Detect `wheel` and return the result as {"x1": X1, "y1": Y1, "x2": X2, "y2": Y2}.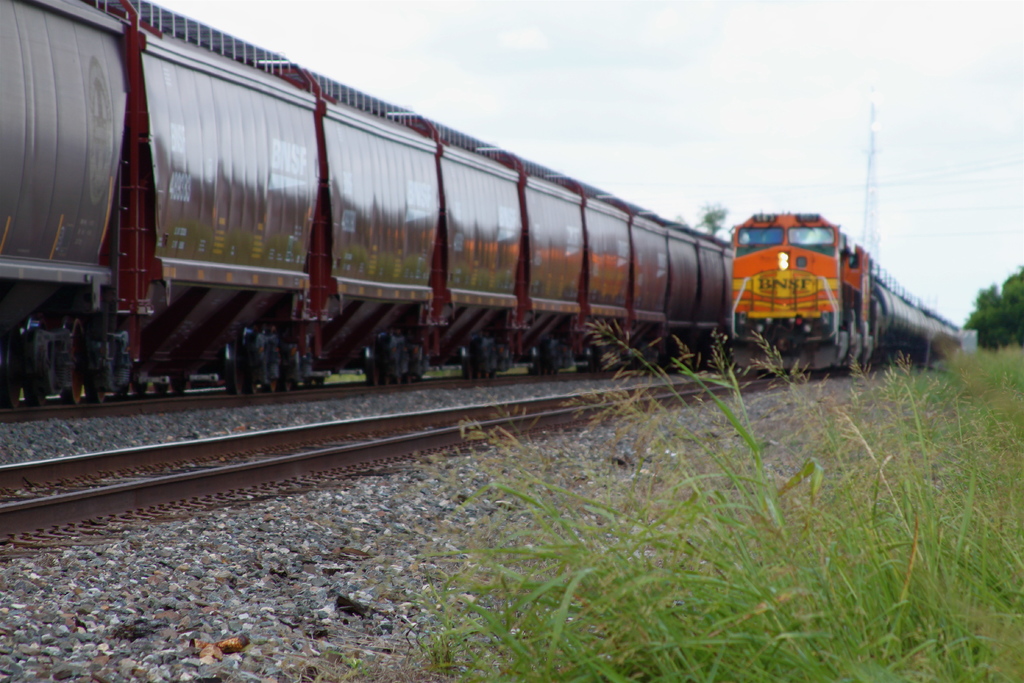
{"x1": 257, "y1": 345, "x2": 283, "y2": 393}.
